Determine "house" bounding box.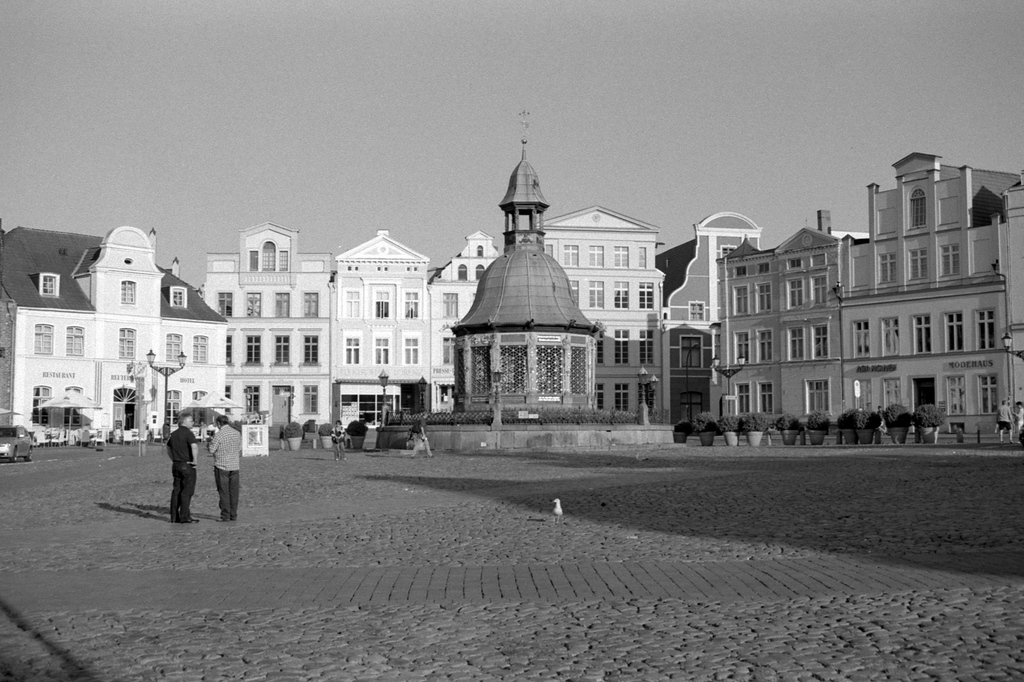
Determined: l=202, t=227, r=344, b=446.
